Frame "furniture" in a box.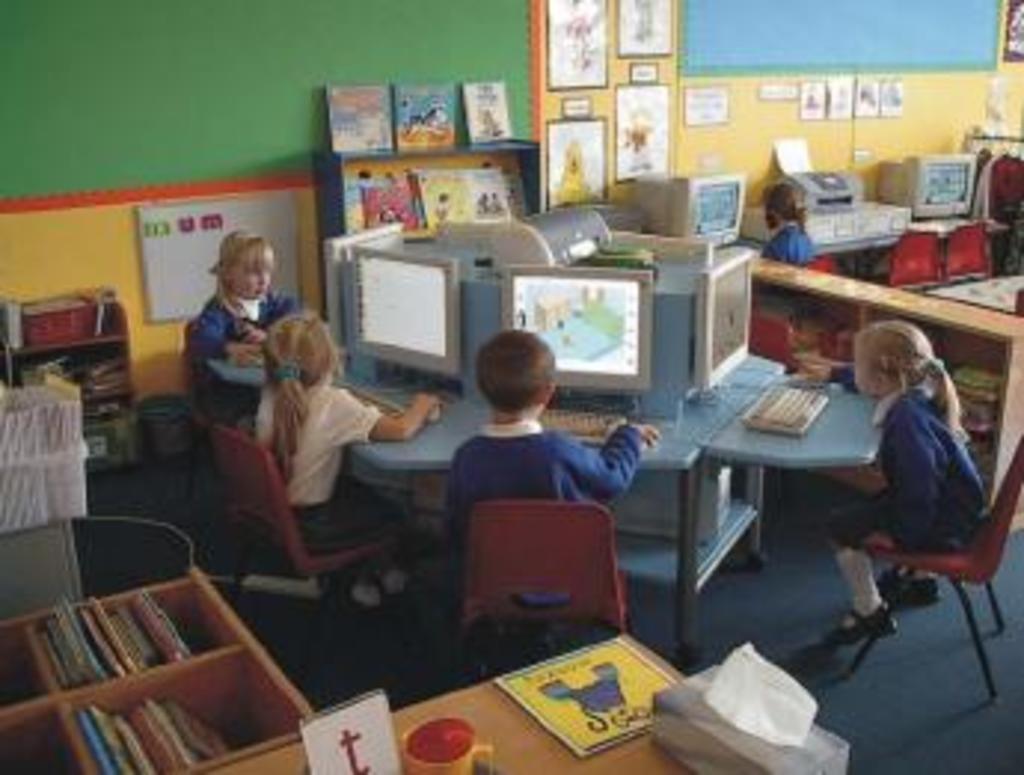
bbox(315, 134, 546, 318).
